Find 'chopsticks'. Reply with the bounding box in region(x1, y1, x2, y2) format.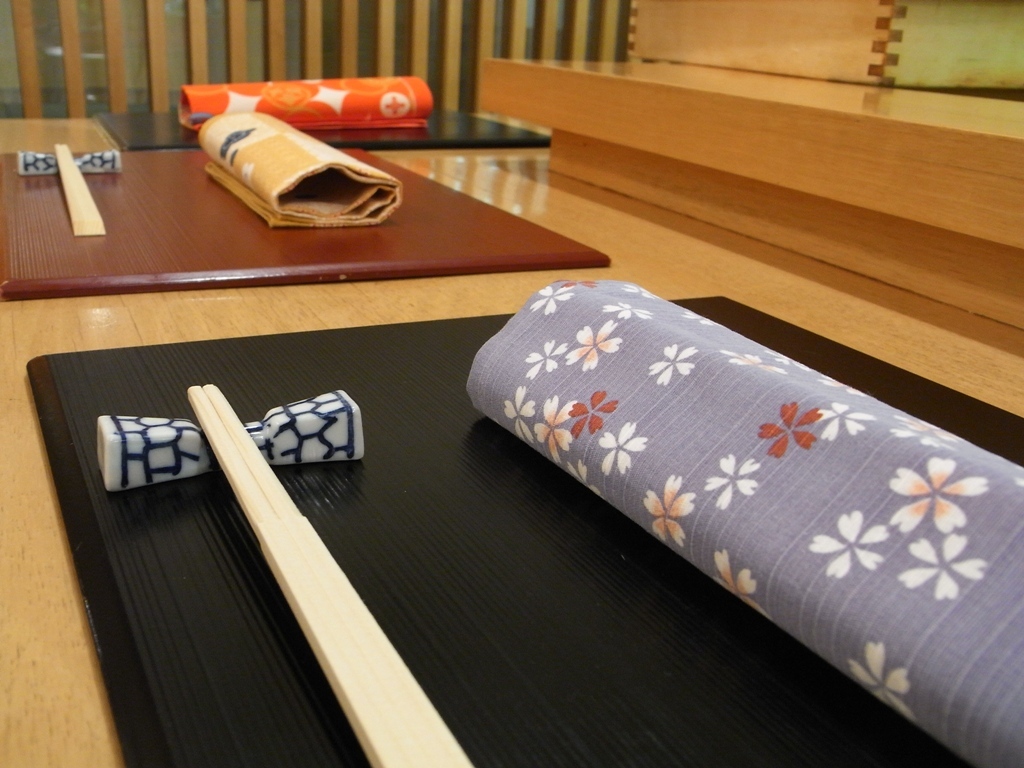
region(188, 385, 473, 767).
